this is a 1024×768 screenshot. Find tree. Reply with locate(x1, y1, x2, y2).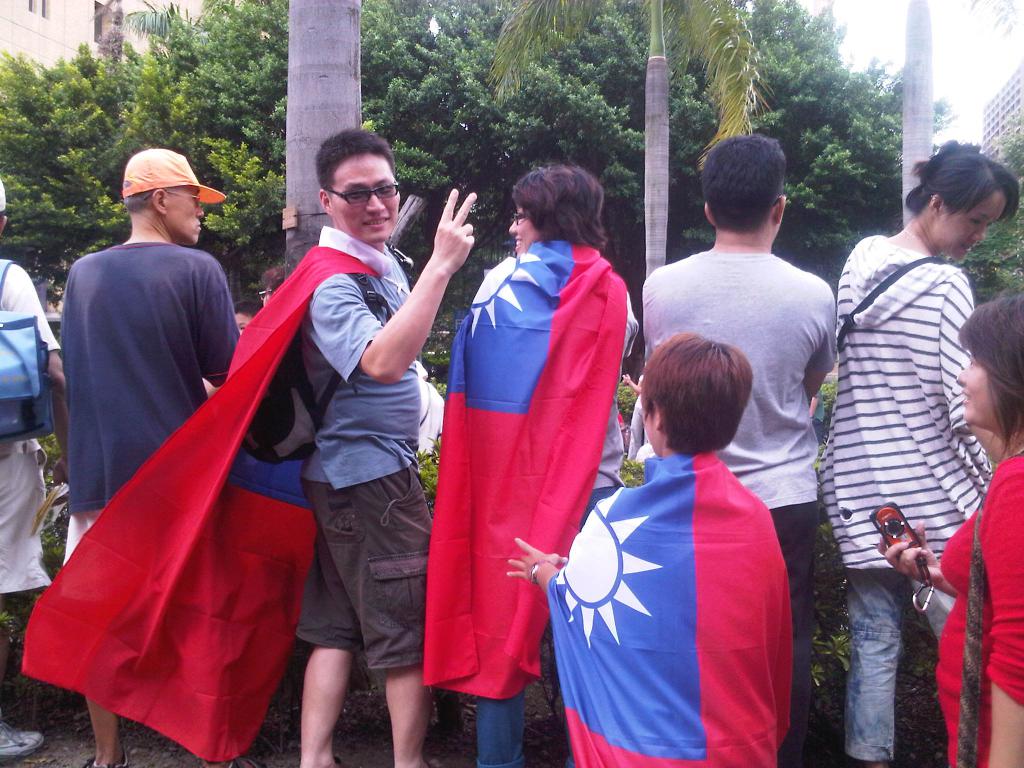
locate(482, 0, 771, 434).
